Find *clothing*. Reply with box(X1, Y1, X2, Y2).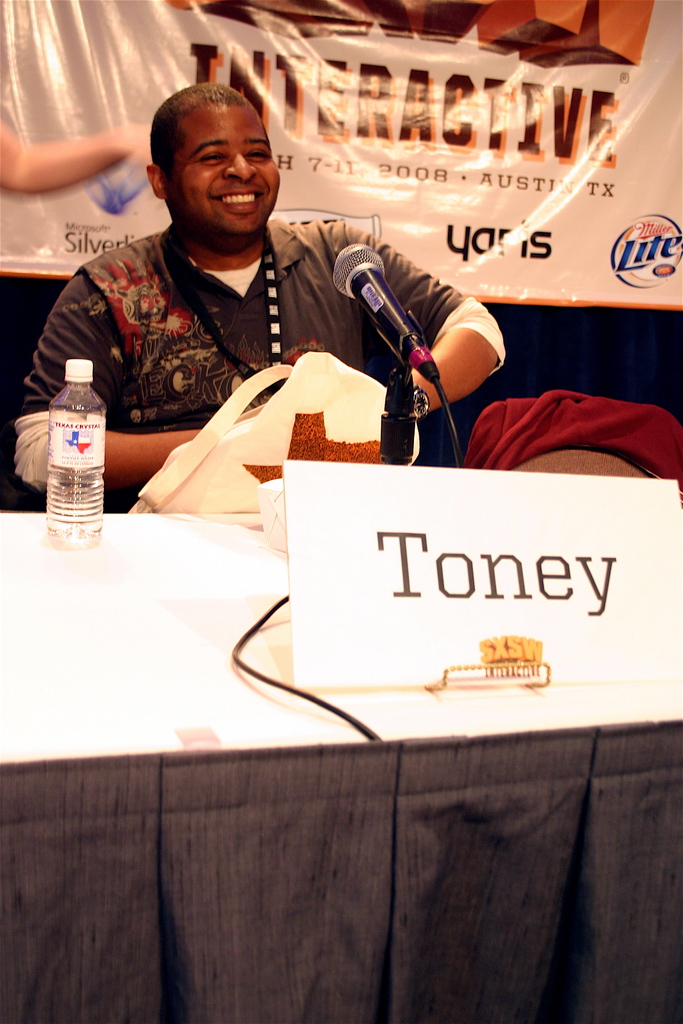
box(2, 211, 514, 467).
